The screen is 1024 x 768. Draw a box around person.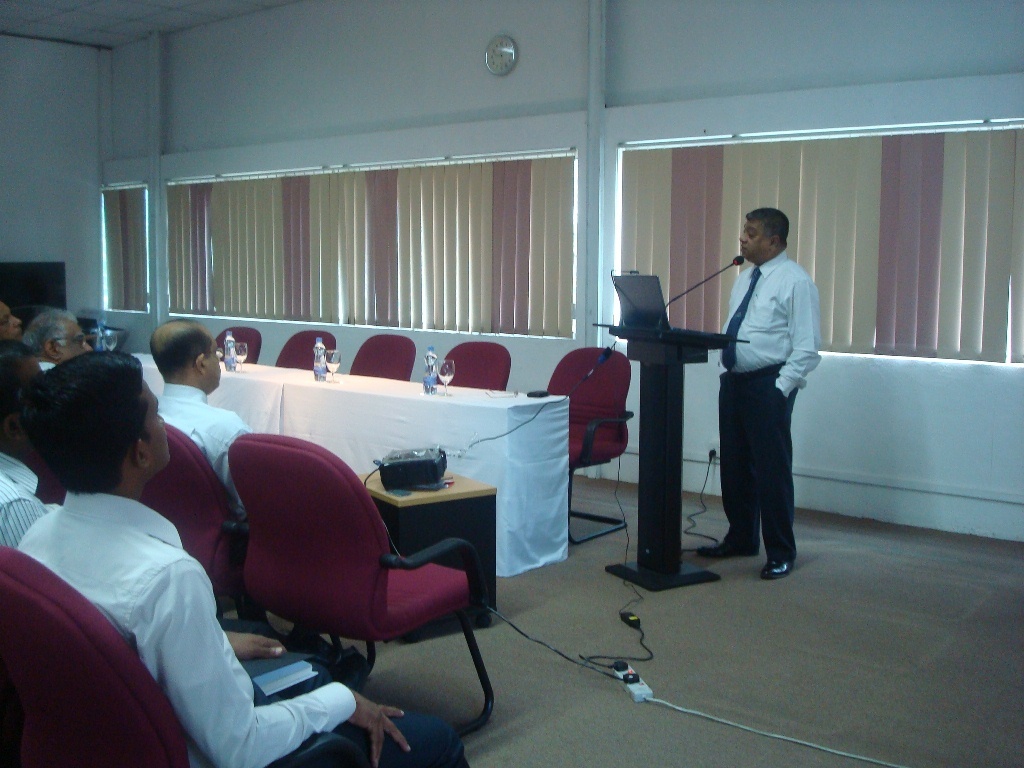
detection(156, 315, 262, 527).
